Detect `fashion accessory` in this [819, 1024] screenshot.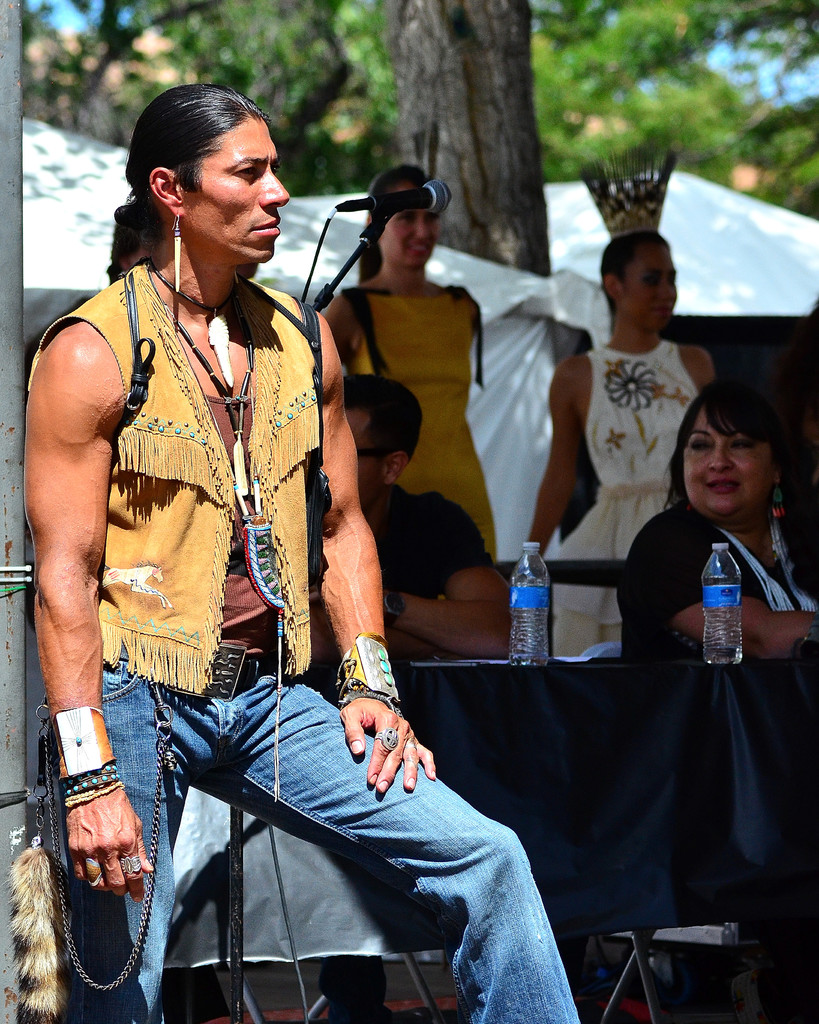
Detection: region(62, 757, 127, 815).
